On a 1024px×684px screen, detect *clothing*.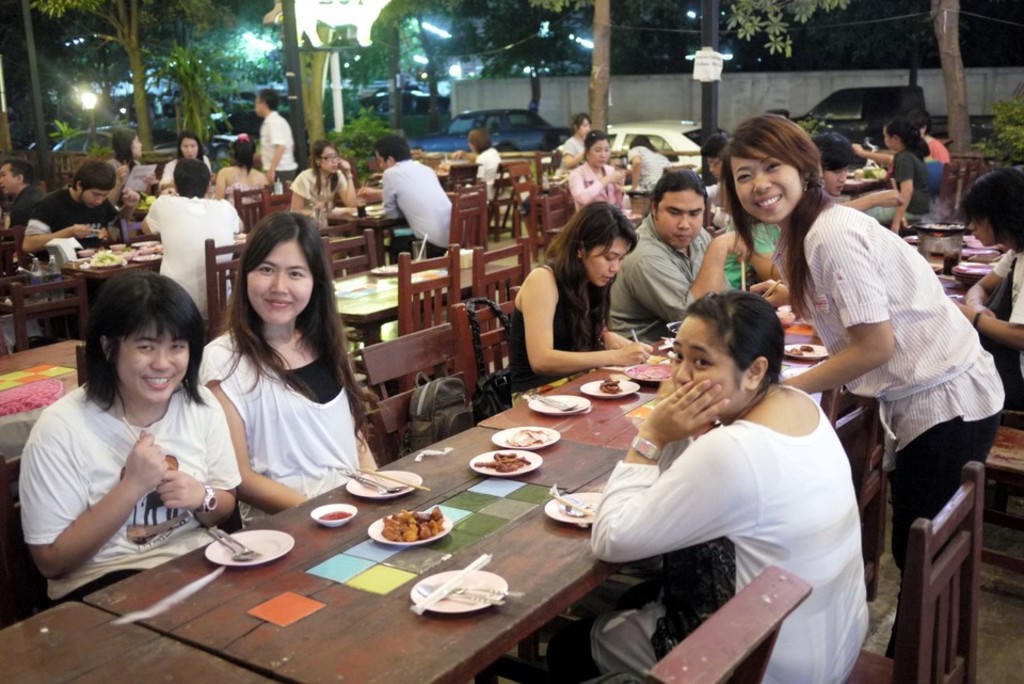
BBox(384, 157, 453, 250).
